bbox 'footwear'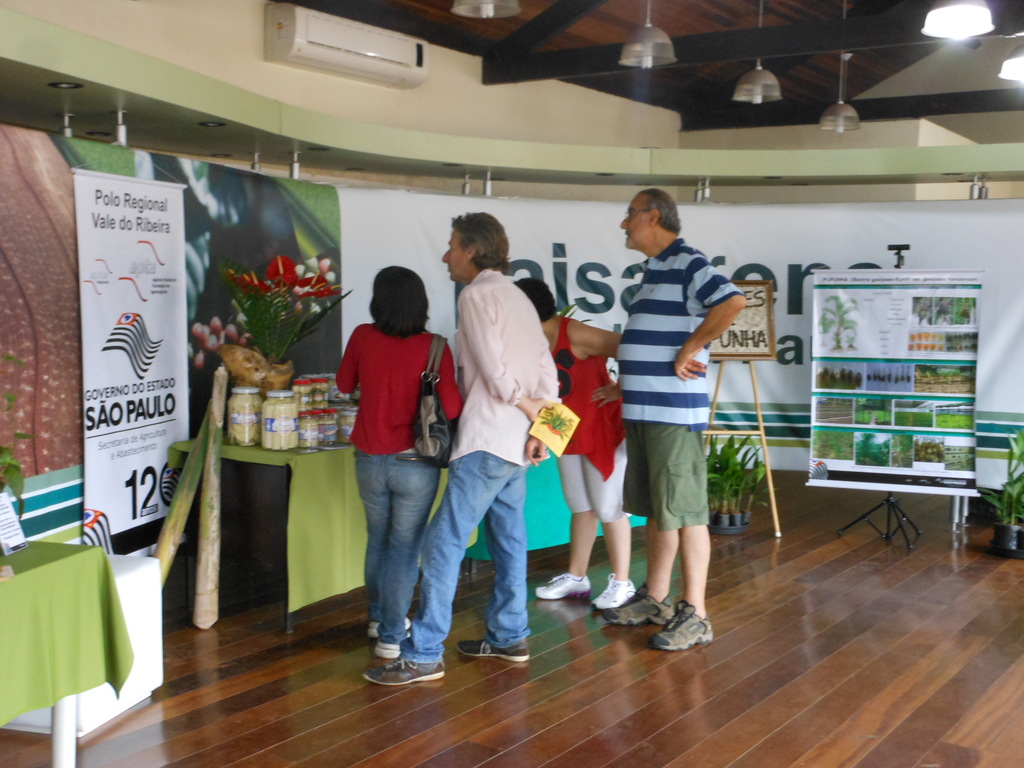
detection(458, 637, 529, 661)
